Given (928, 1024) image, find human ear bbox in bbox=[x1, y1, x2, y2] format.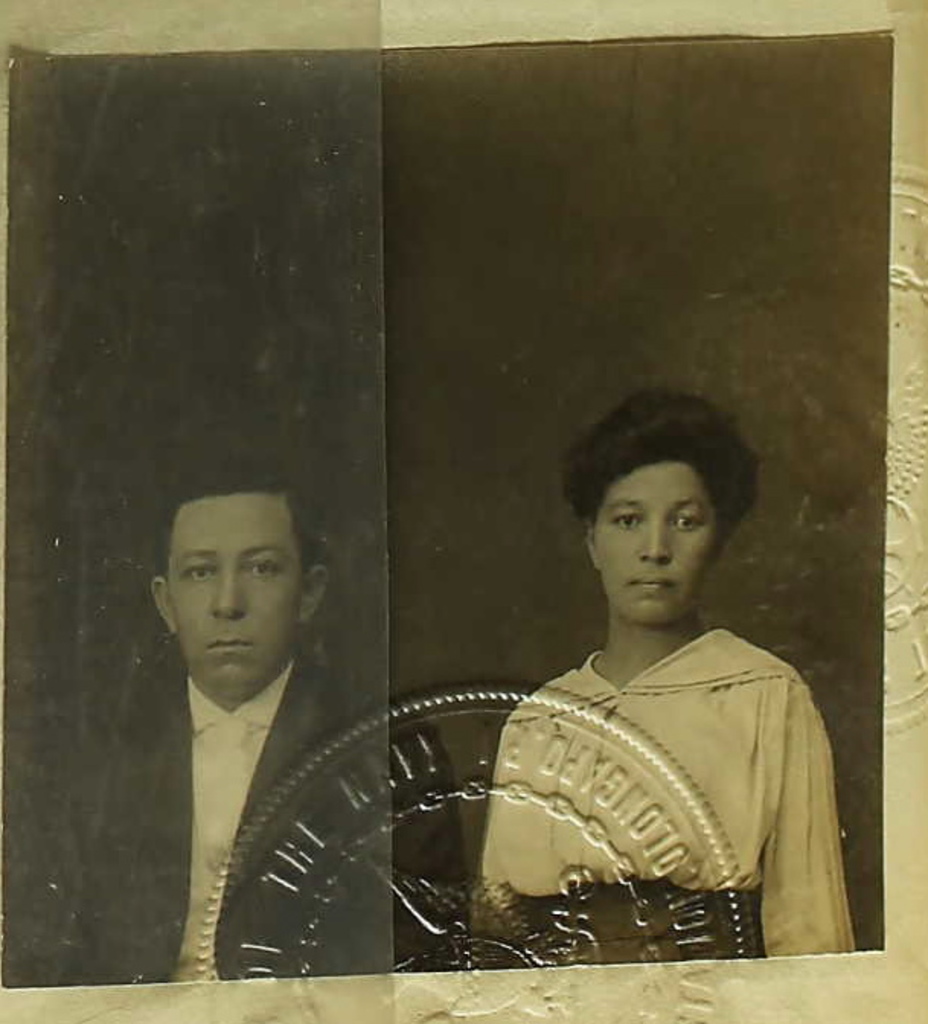
bbox=[305, 568, 329, 625].
